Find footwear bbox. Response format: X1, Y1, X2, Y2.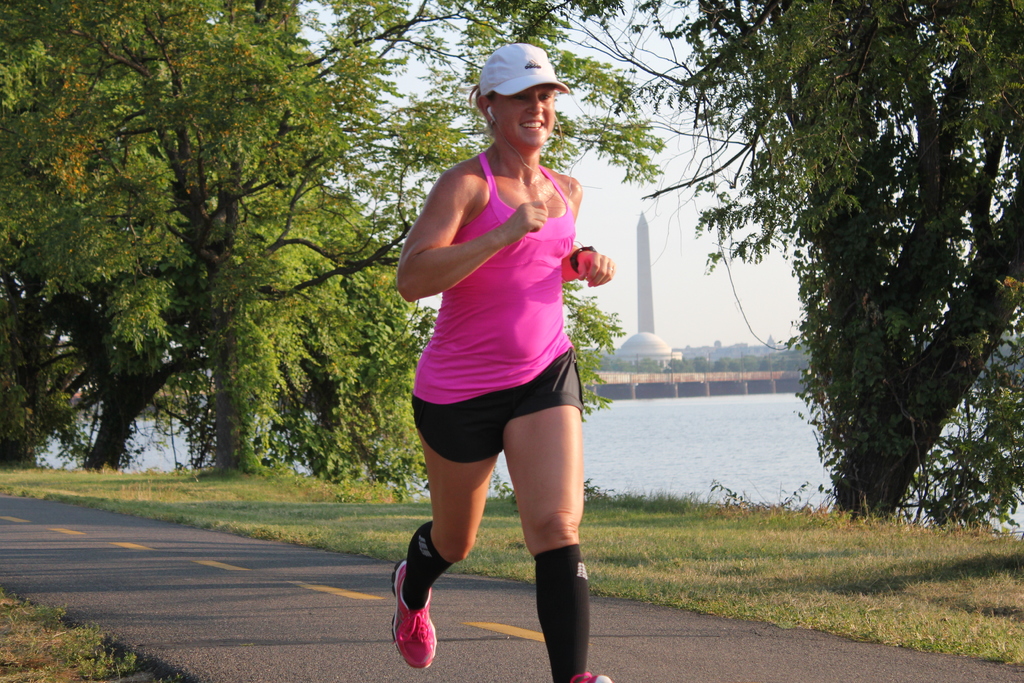
564, 667, 611, 682.
